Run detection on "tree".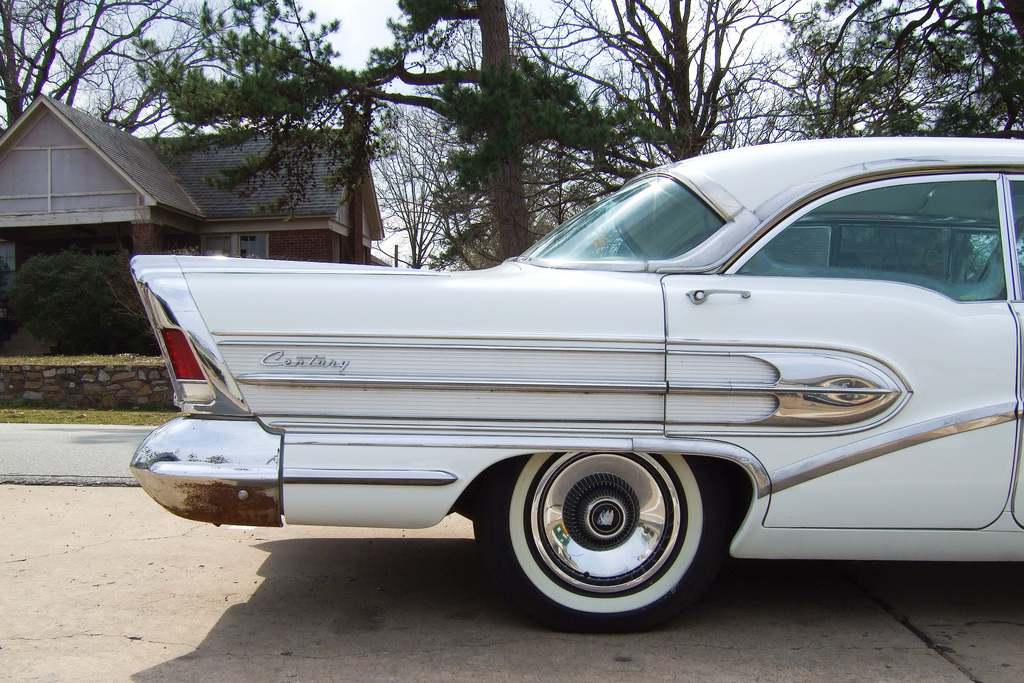
Result: (x1=733, y1=0, x2=1023, y2=160).
